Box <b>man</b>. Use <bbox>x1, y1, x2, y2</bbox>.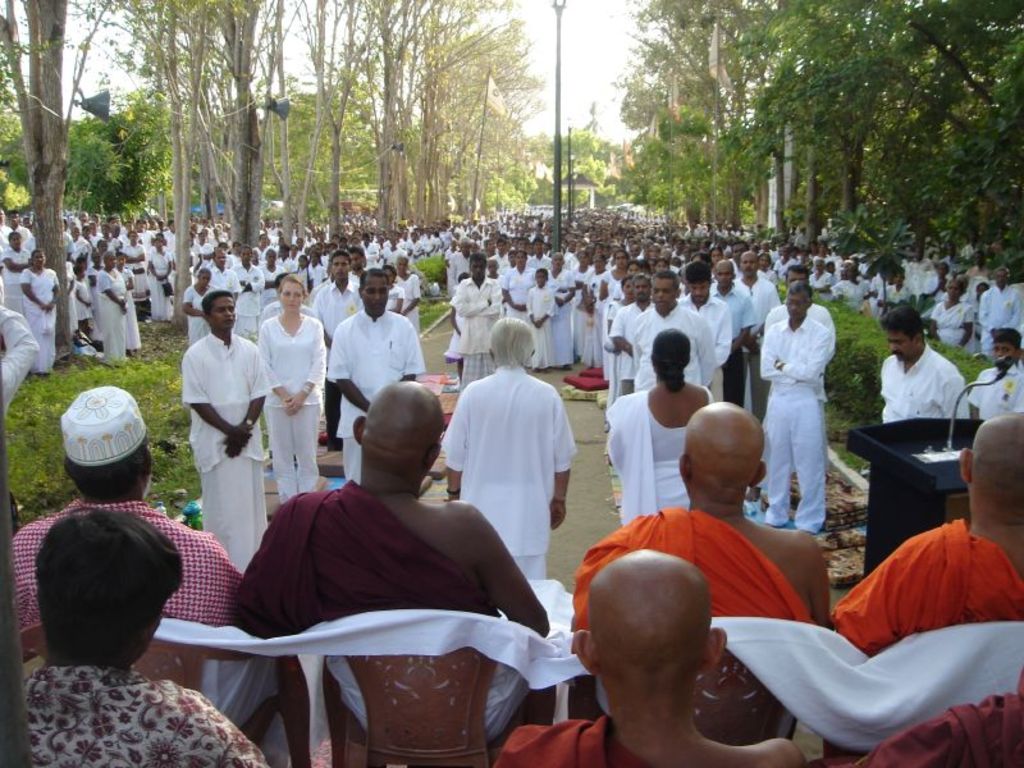
<bbox>678, 261, 731, 402</bbox>.
